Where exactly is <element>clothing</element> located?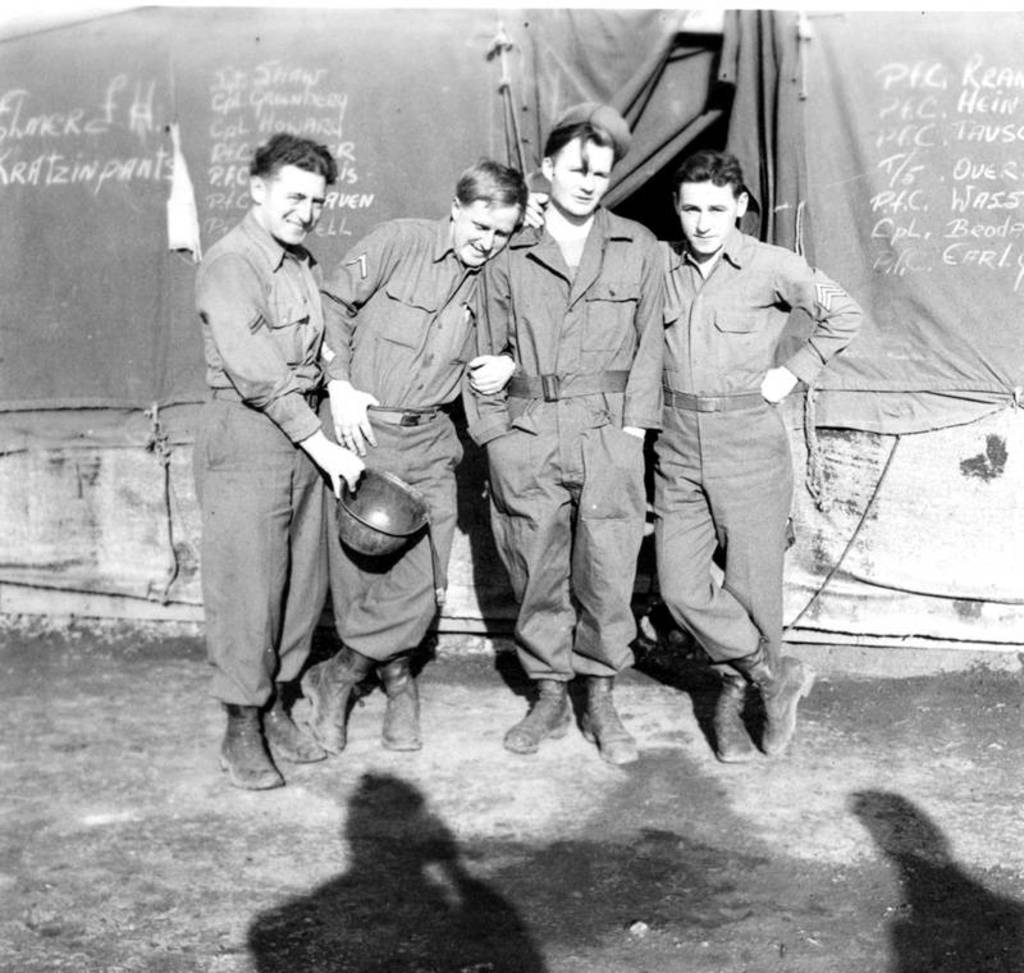
Its bounding box is rect(207, 205, 339, 698).
